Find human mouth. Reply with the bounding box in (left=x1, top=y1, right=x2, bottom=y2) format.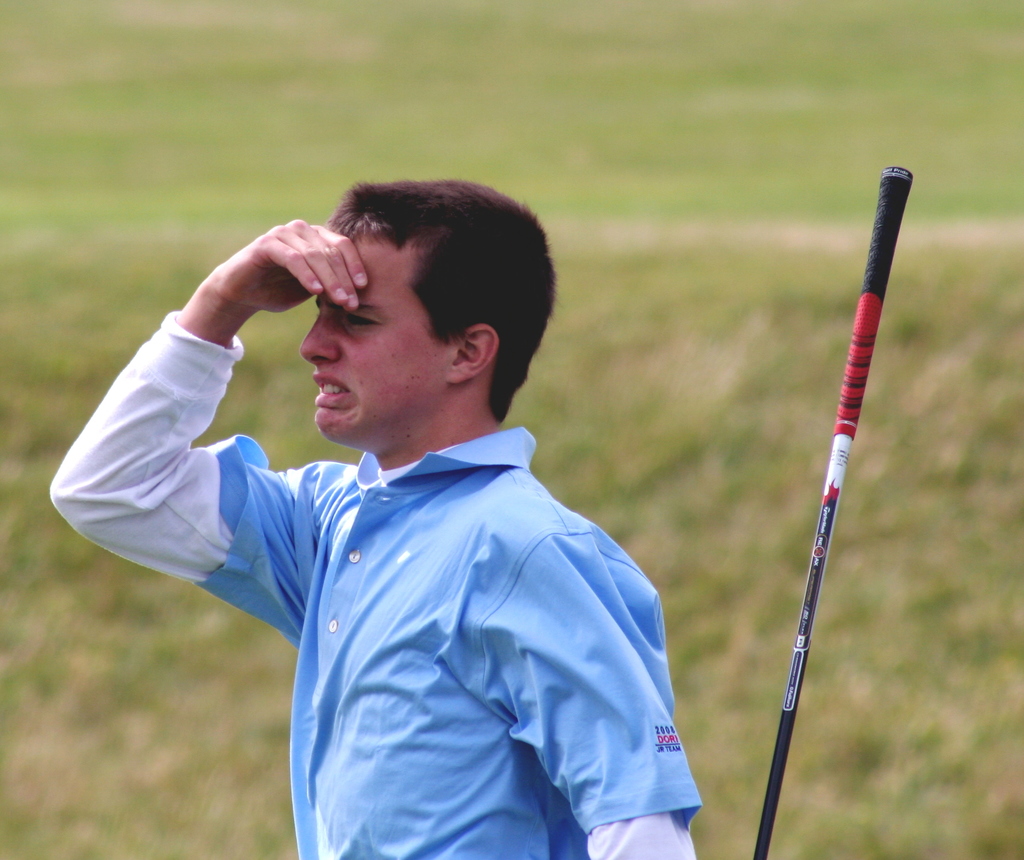
(left=314, top=376, right=351, bottom=405).
